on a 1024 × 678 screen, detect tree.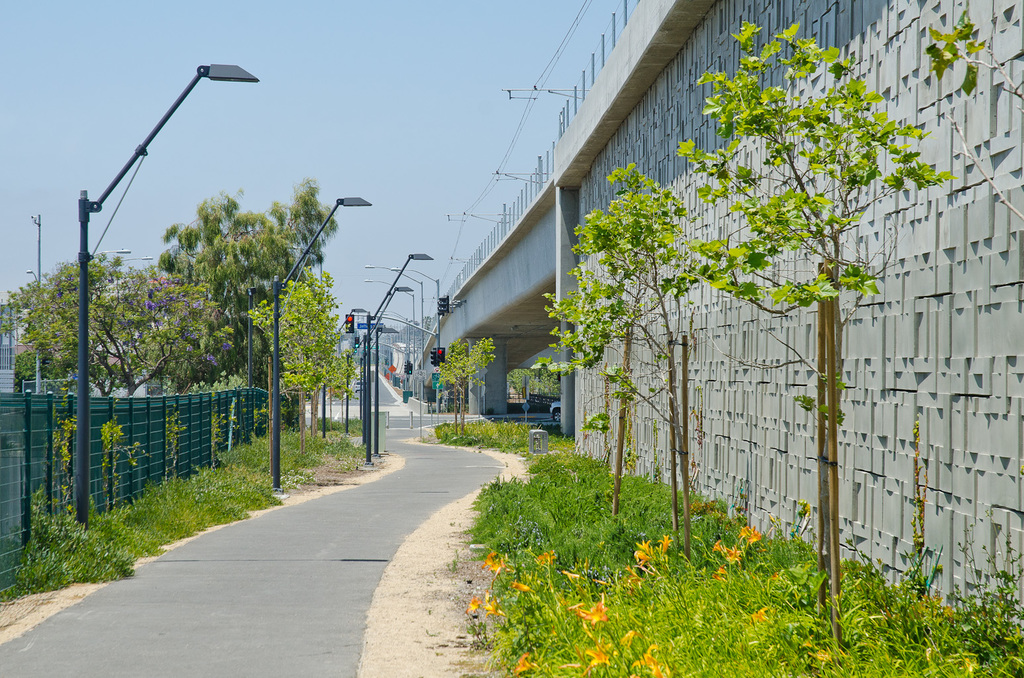
0/245/208/400.
